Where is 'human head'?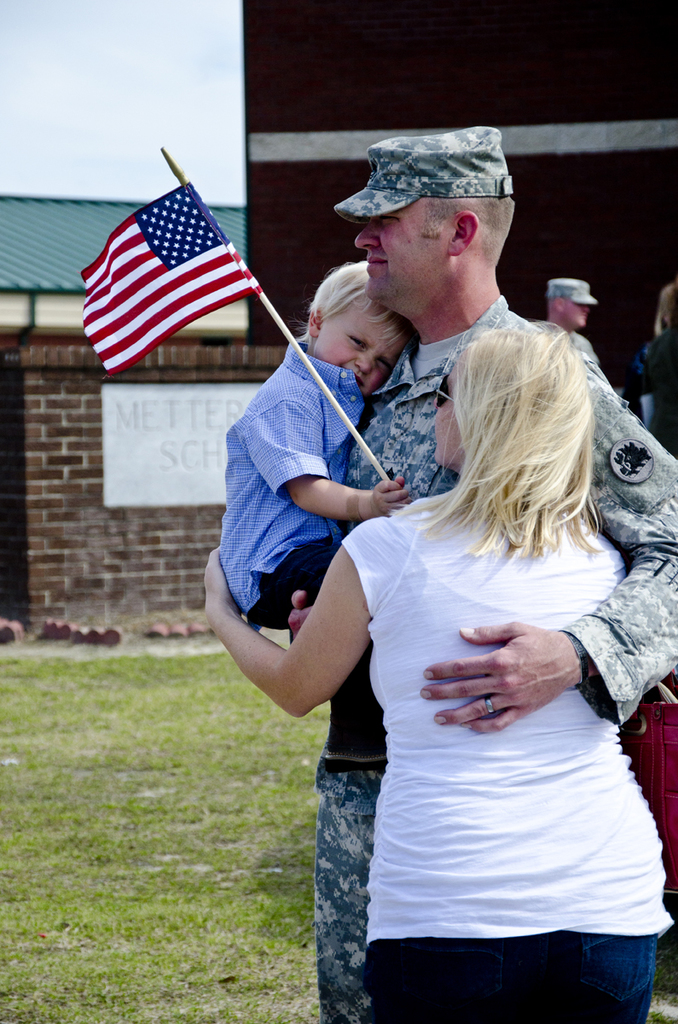
select_region(546, 276, 595, 334).
